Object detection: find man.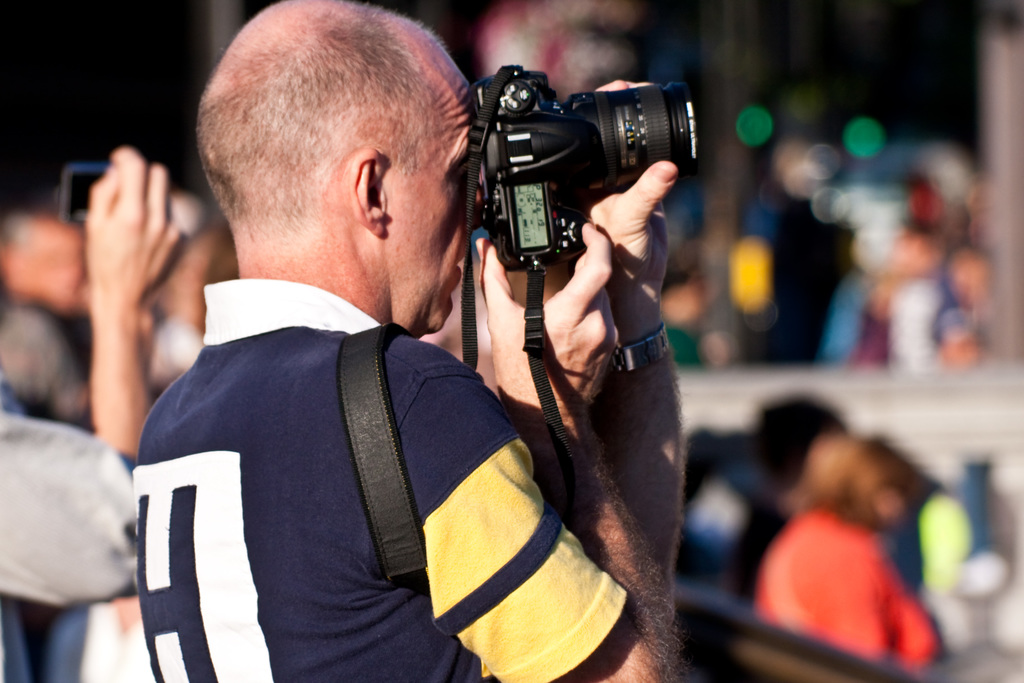
[79,0,728,650].
